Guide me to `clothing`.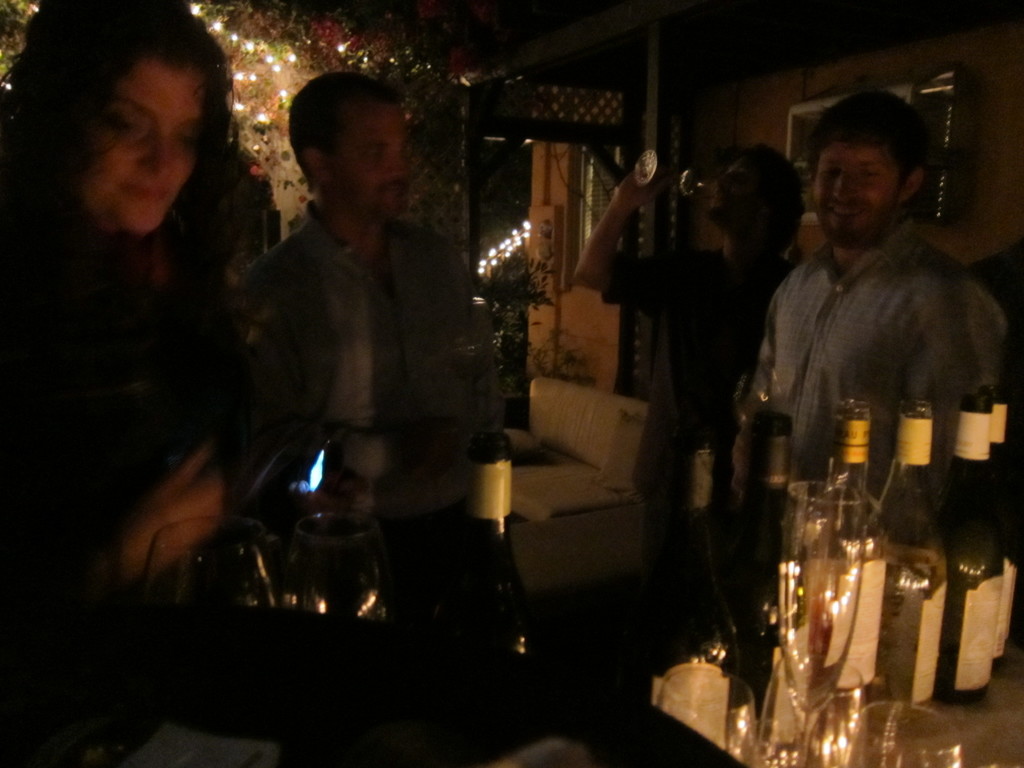
Guidance: bbox=(204, 203, 488, 538).
